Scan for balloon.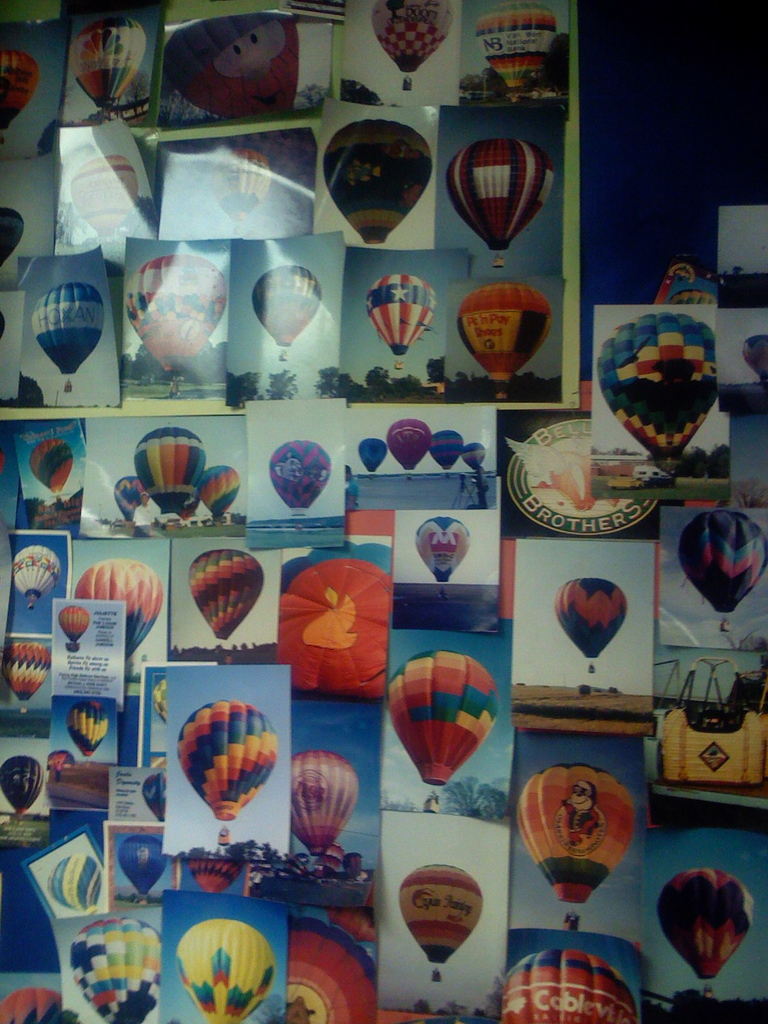
Scan result: pyautogui.locateOnScreen(358, 436, 387, 473).
